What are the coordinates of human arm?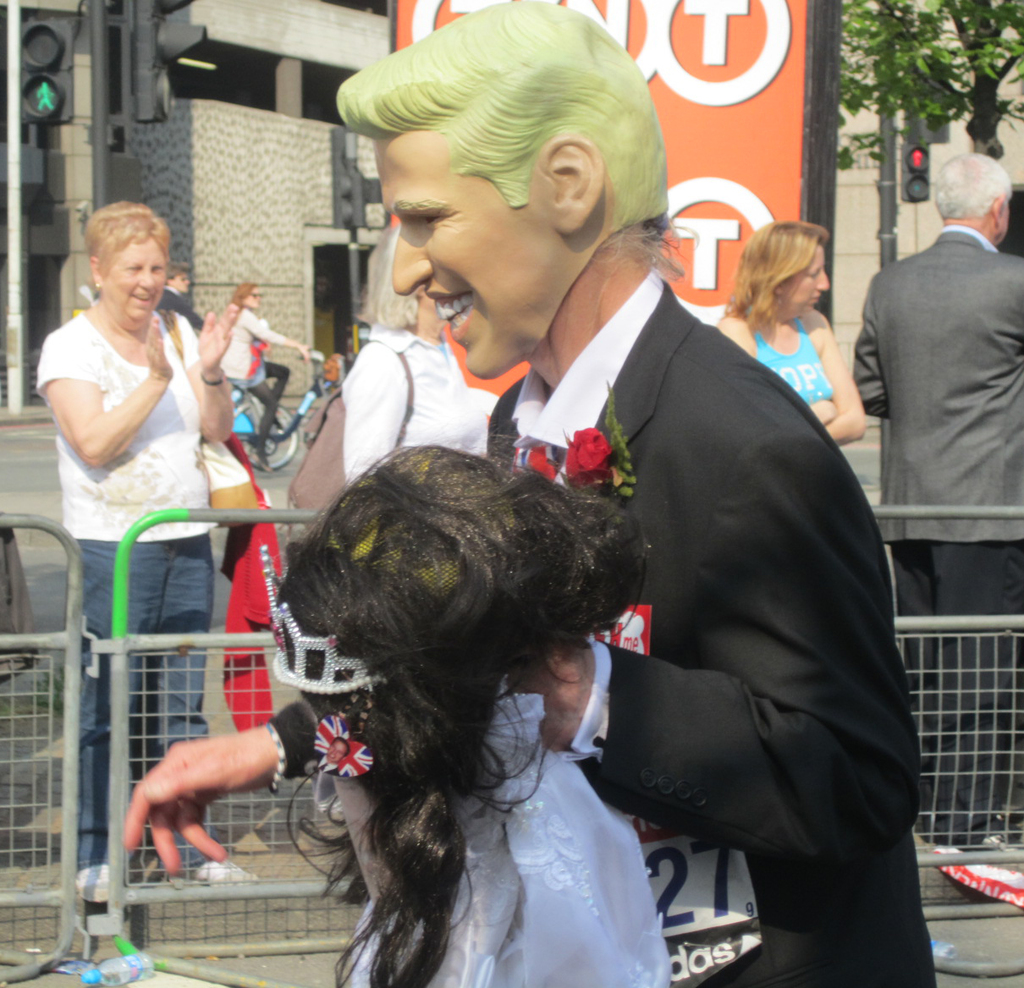
x1=714, y1=310, x2=753, y2=355.
